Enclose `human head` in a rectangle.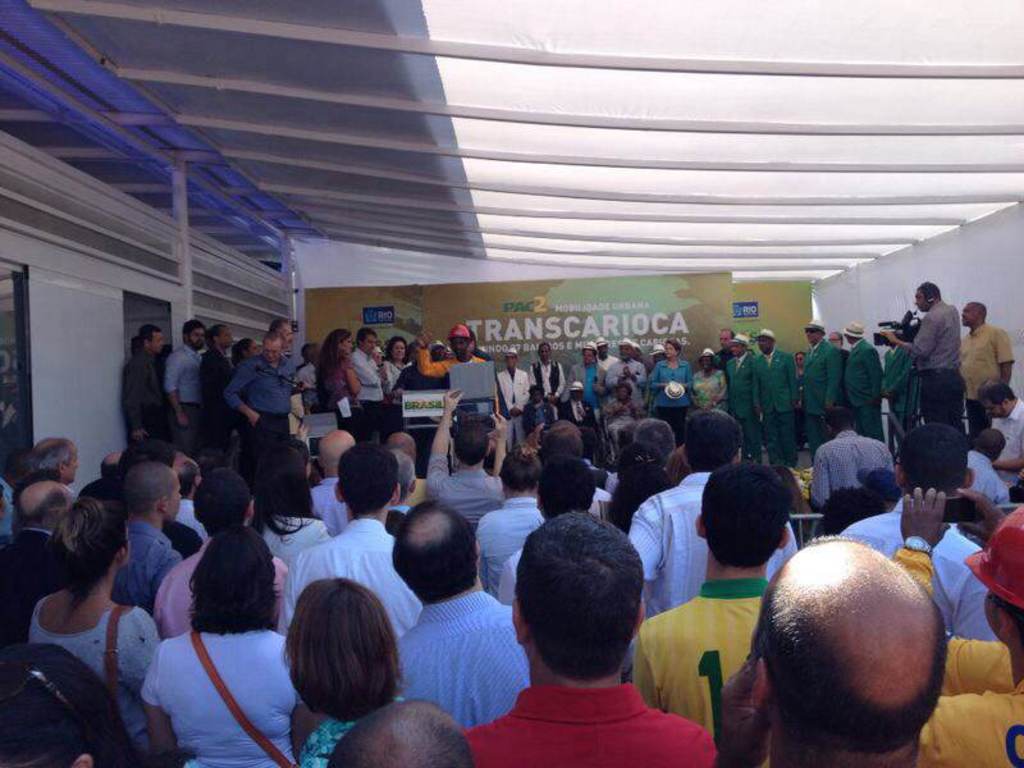
<box>276,577,407,717</box>.
